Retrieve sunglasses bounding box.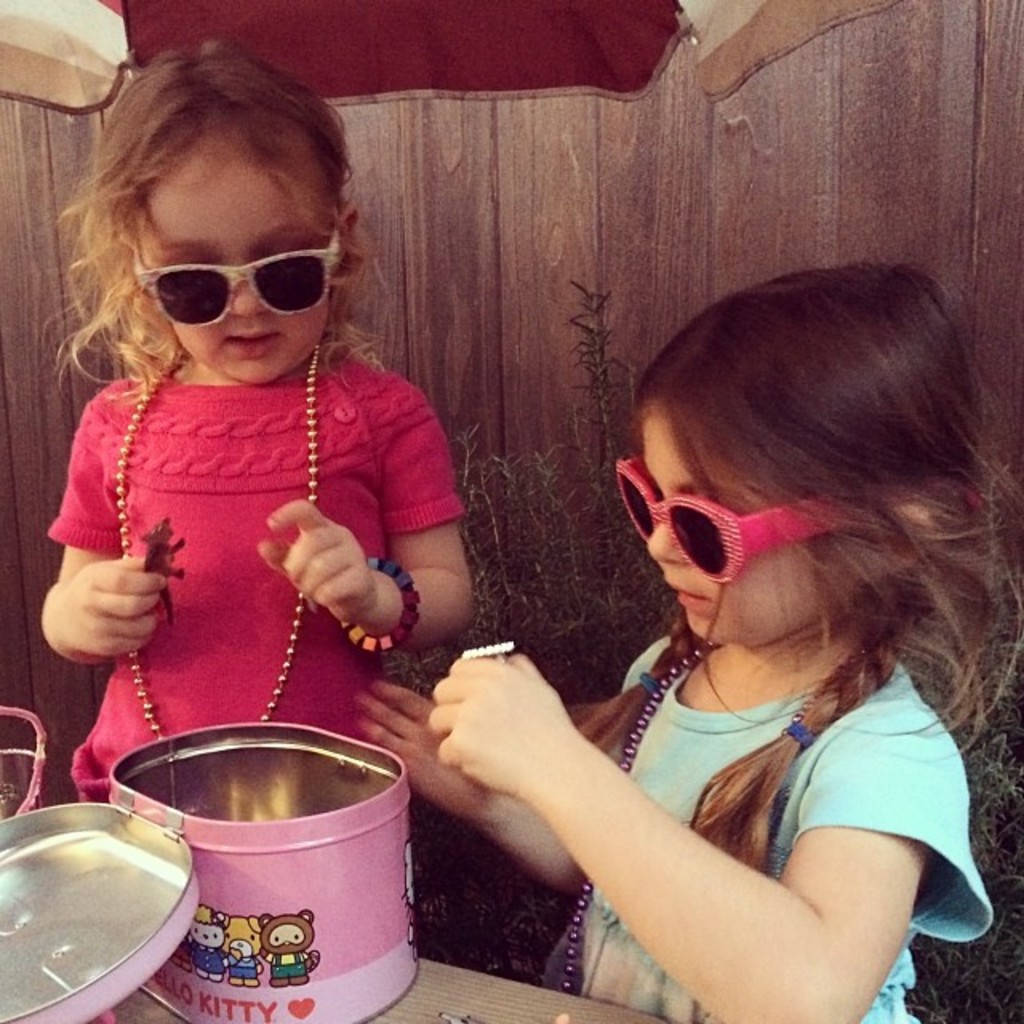
Bounding box: [138,230,346,330].
